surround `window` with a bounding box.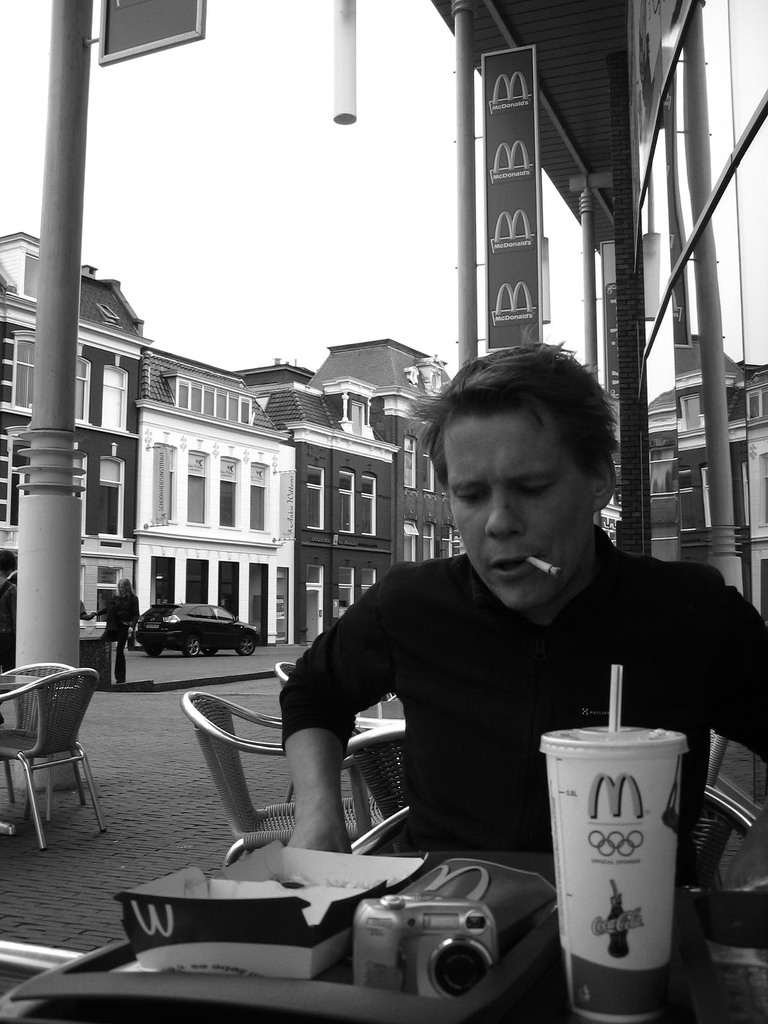
[x1=69, y1=442, x2=86, y2=538].
